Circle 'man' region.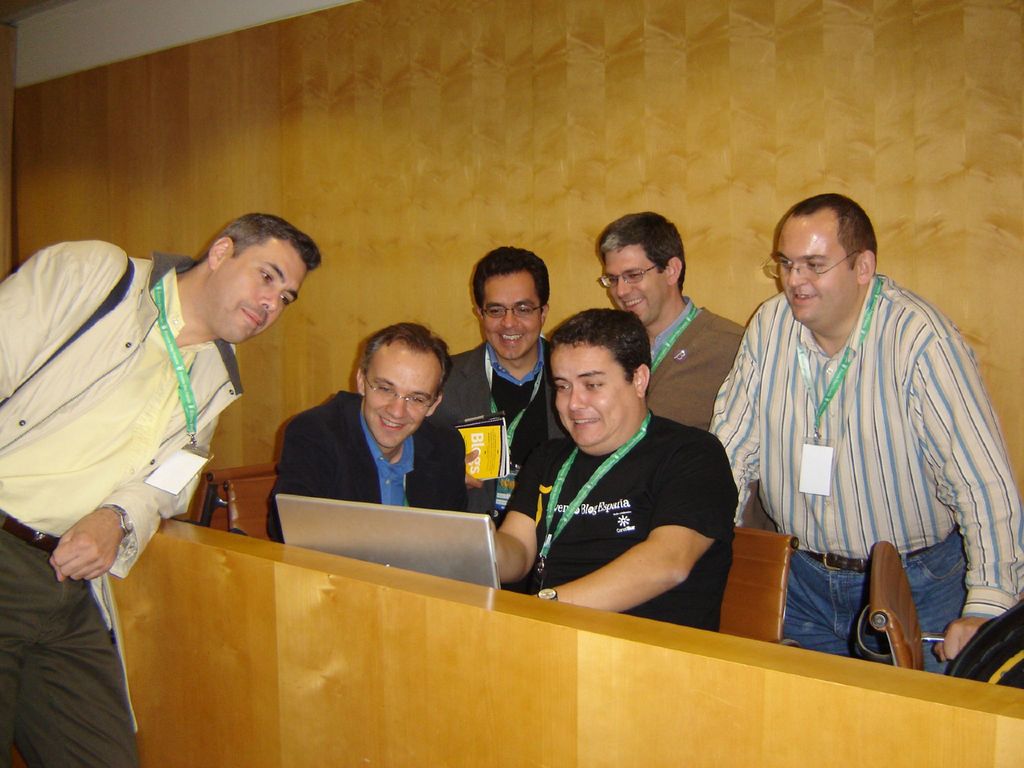
Region: left=424, top=248, right=566, bottom=532.
